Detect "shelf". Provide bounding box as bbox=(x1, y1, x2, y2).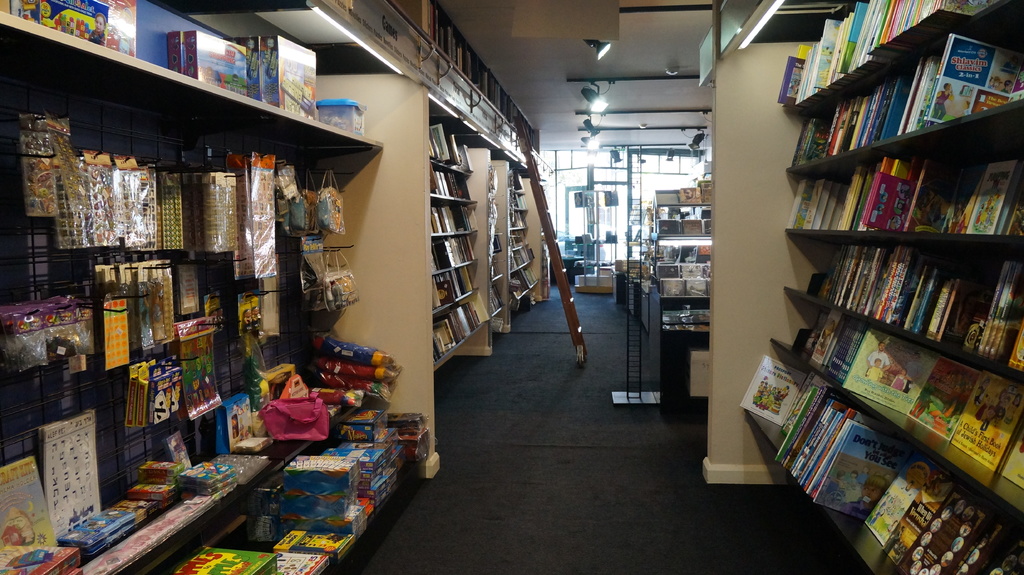
bbox=(508, 241, 530, 267).
